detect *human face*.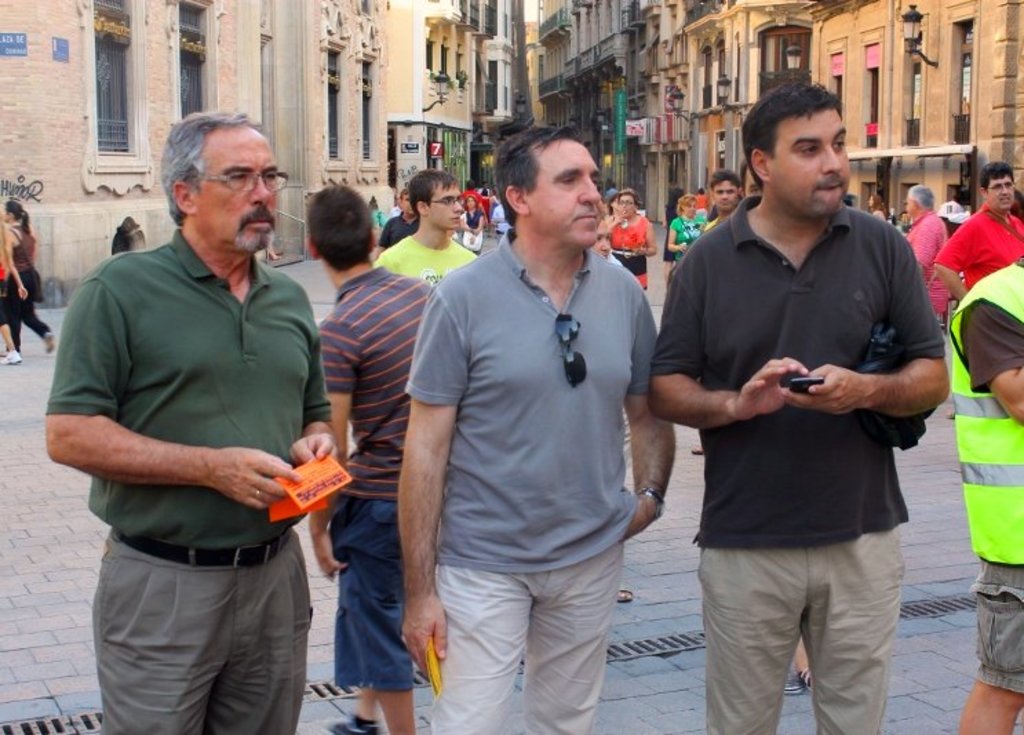
Detected at detection(766, 109, 853, 215).
